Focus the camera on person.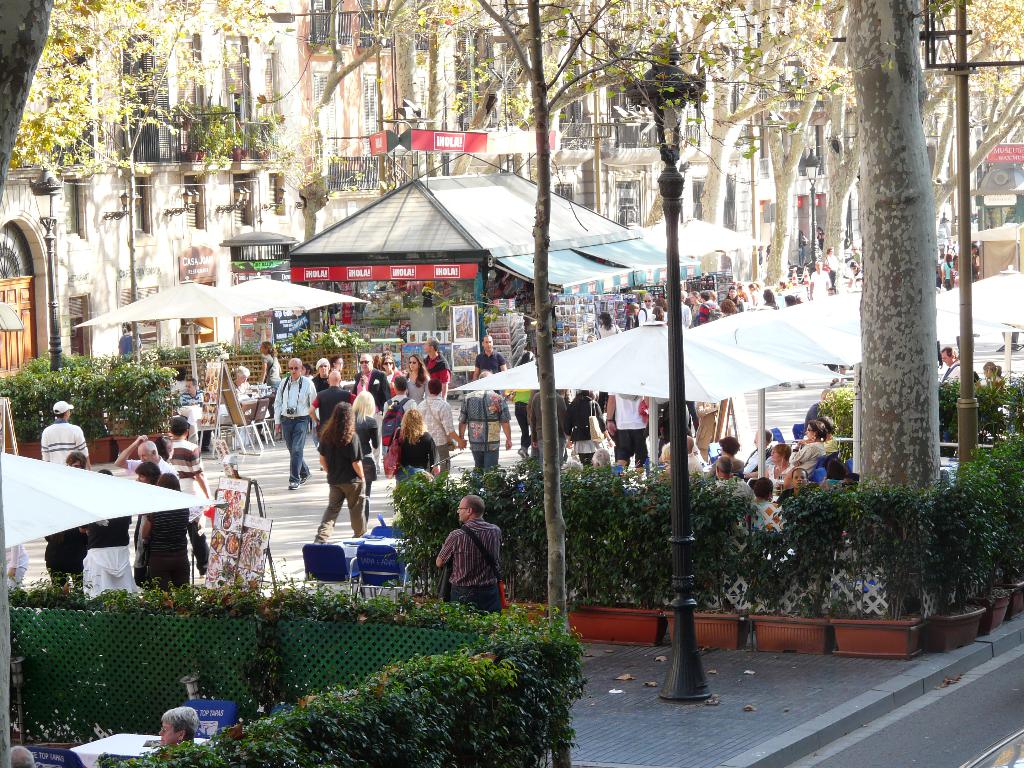
Focus region: [x1=131, y1=460, x2=160, y2=555].
